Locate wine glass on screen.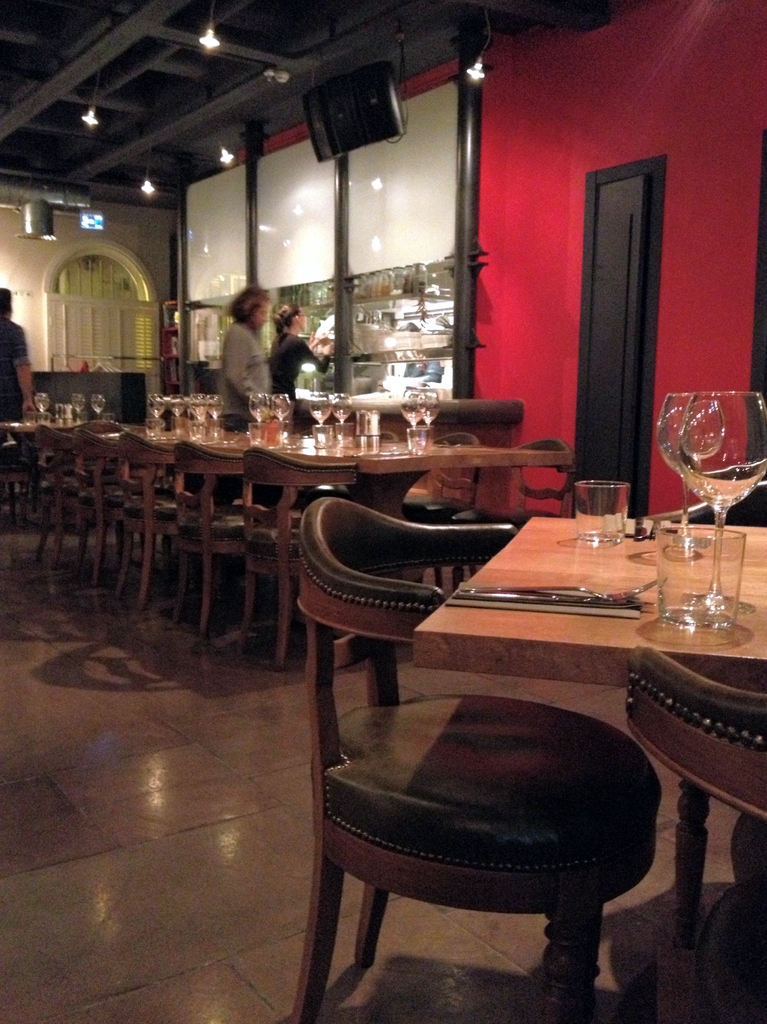
On screen at <bbox>677, 388, 766, 636</bbox>.
